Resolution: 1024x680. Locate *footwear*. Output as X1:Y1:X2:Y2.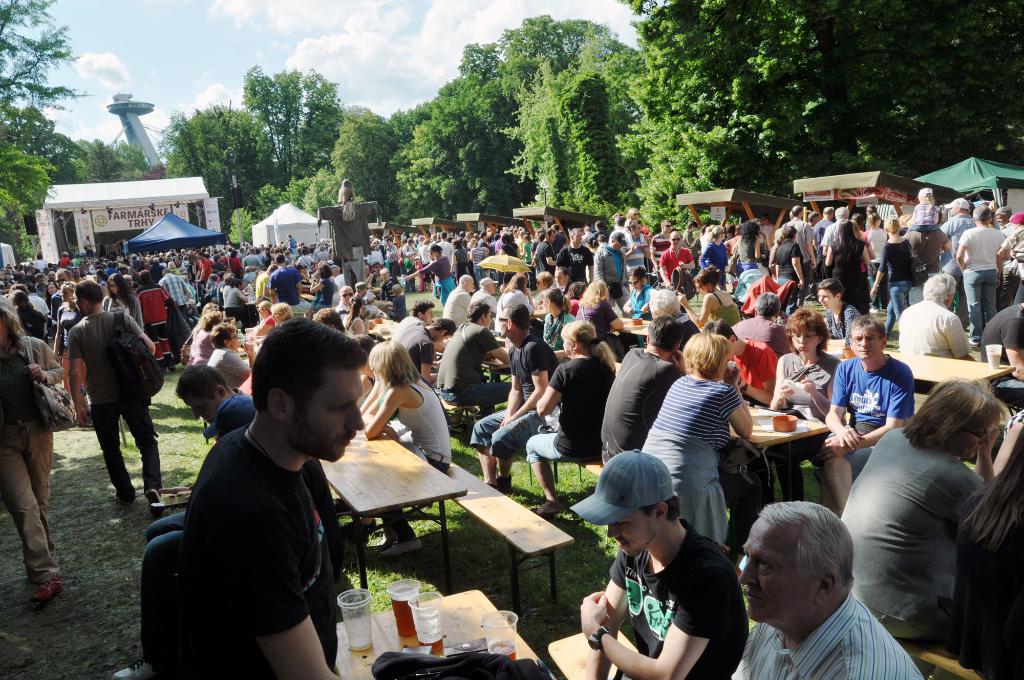
343:519:376:537.
